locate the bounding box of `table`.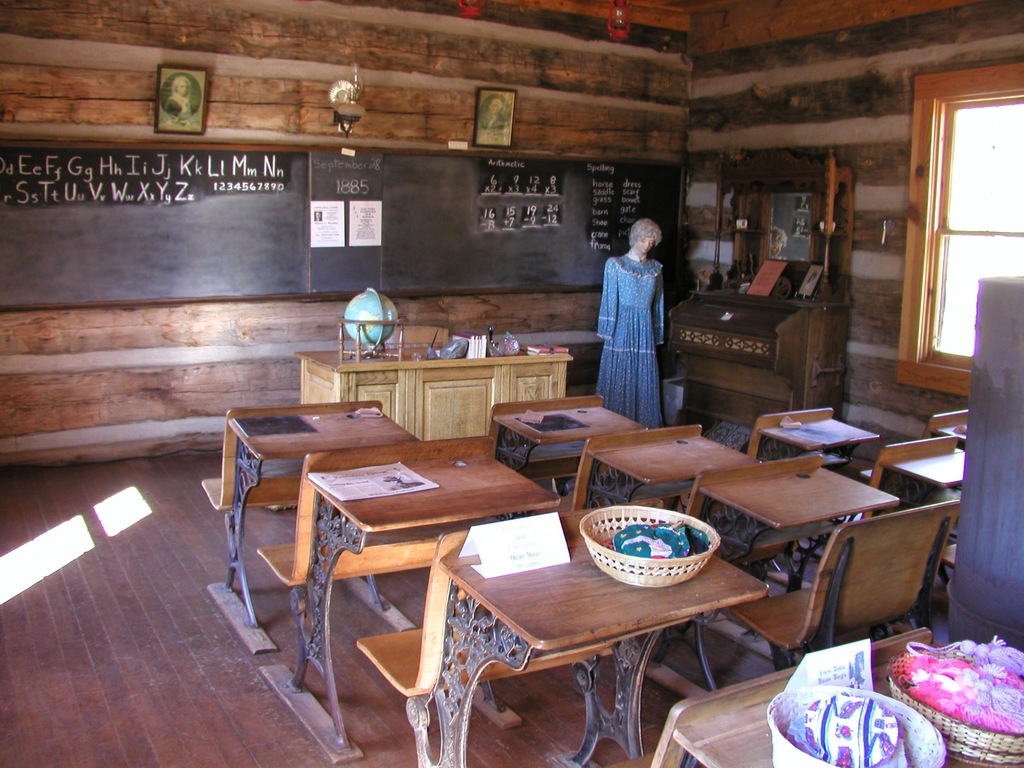
Bounding box: bbox(492, 404, 646, 474).
